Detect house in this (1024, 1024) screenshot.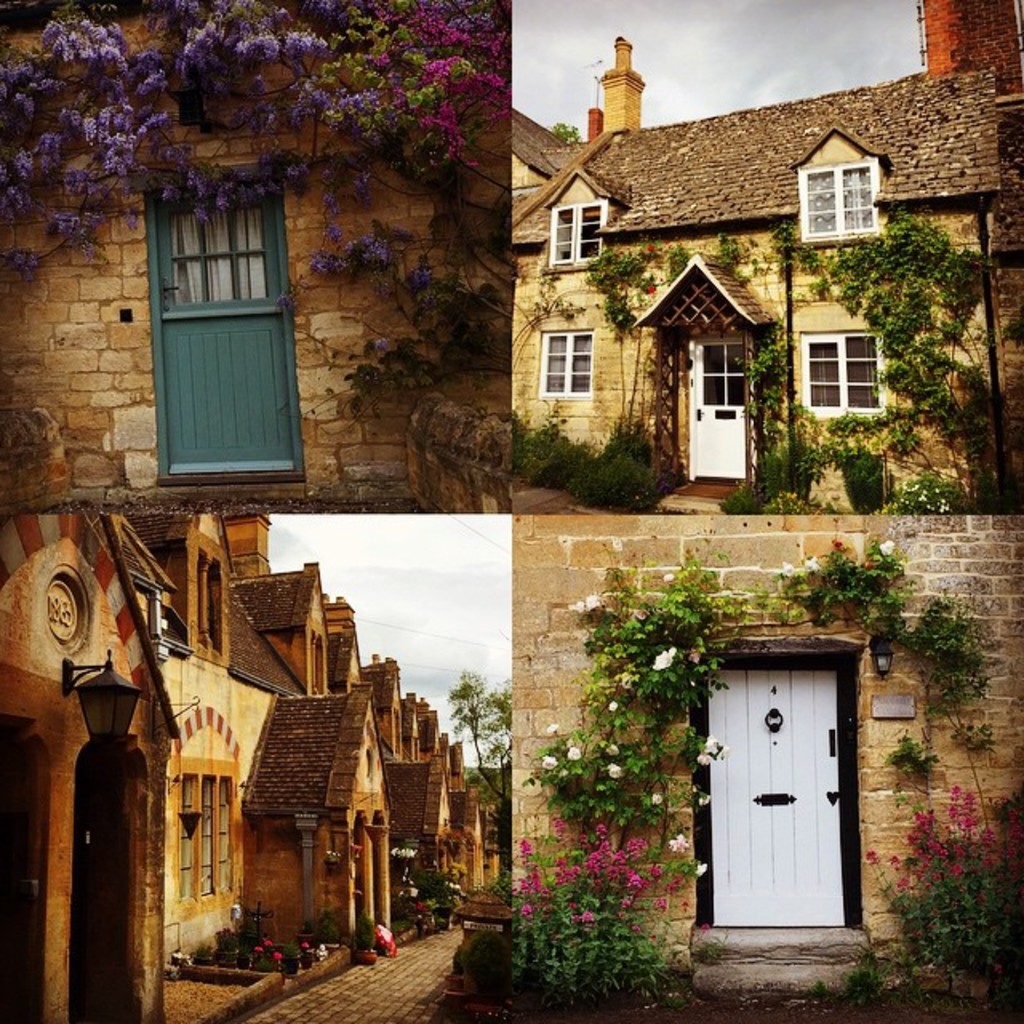
Detection: crop(506, 0, 1022, 514).
